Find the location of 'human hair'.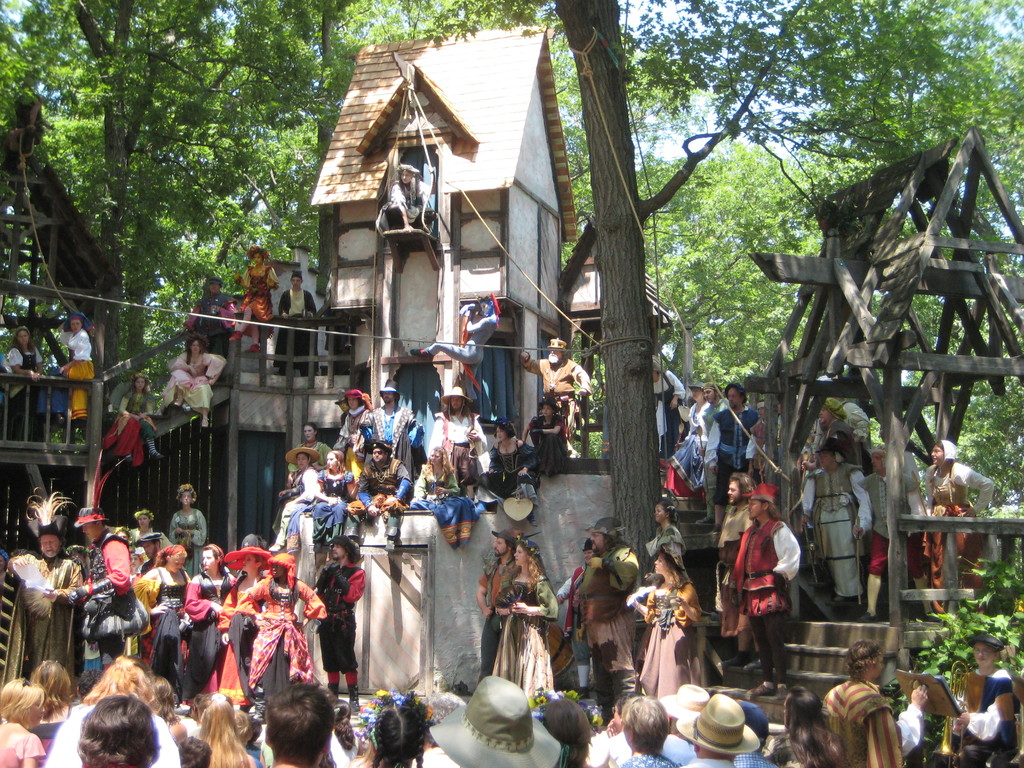
Location: {"x1": 625, "y1": 700, "x2": 670, "y2": 753}.
